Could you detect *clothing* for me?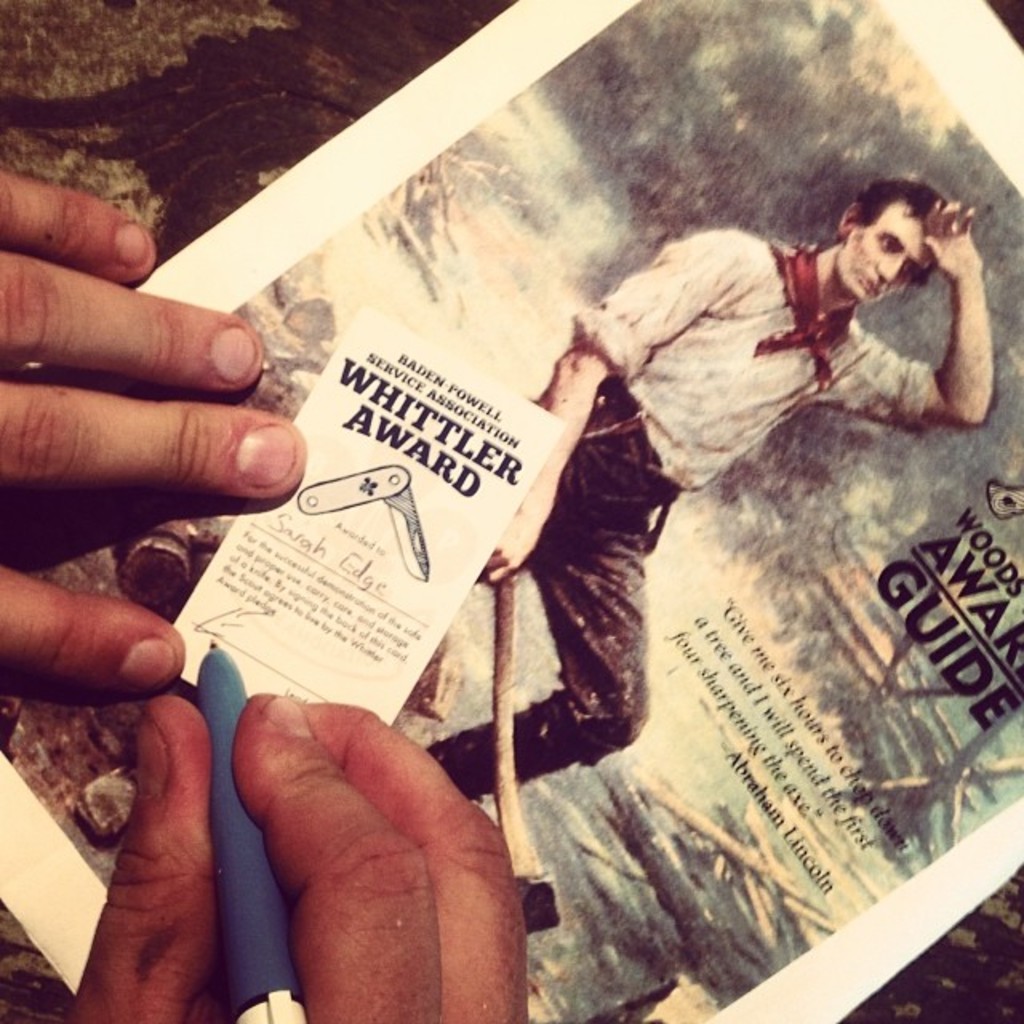
Detection result: locate(525, 208, 1002, 843).
